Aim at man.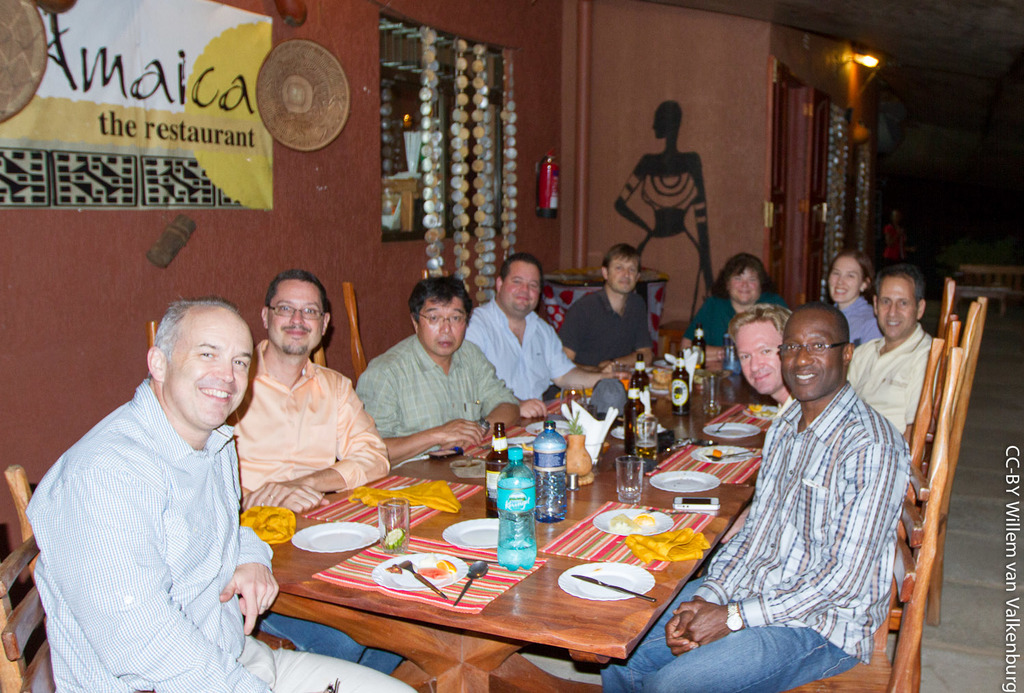
Aimed at bbox=[225, 267, 393, 681].
